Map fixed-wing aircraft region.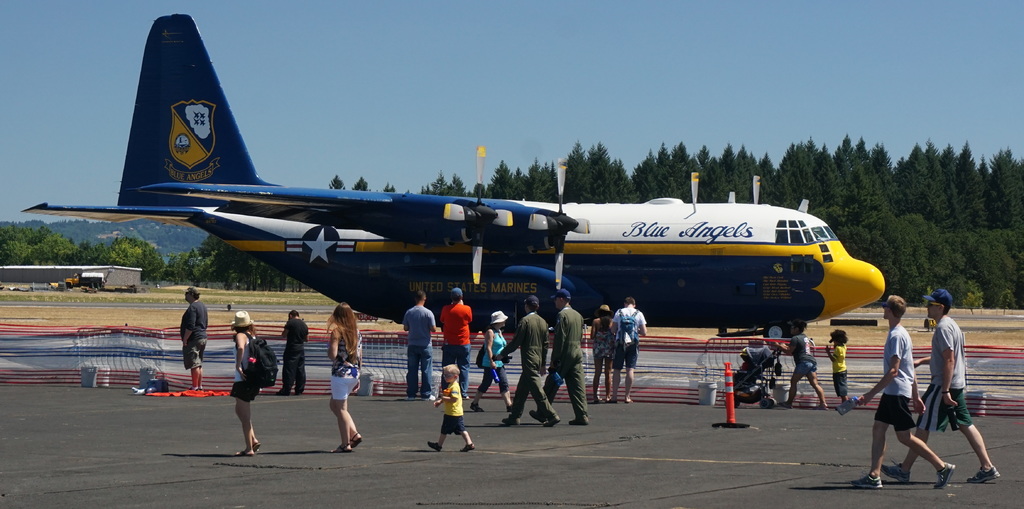
Mapped to 18 8 886 359.
